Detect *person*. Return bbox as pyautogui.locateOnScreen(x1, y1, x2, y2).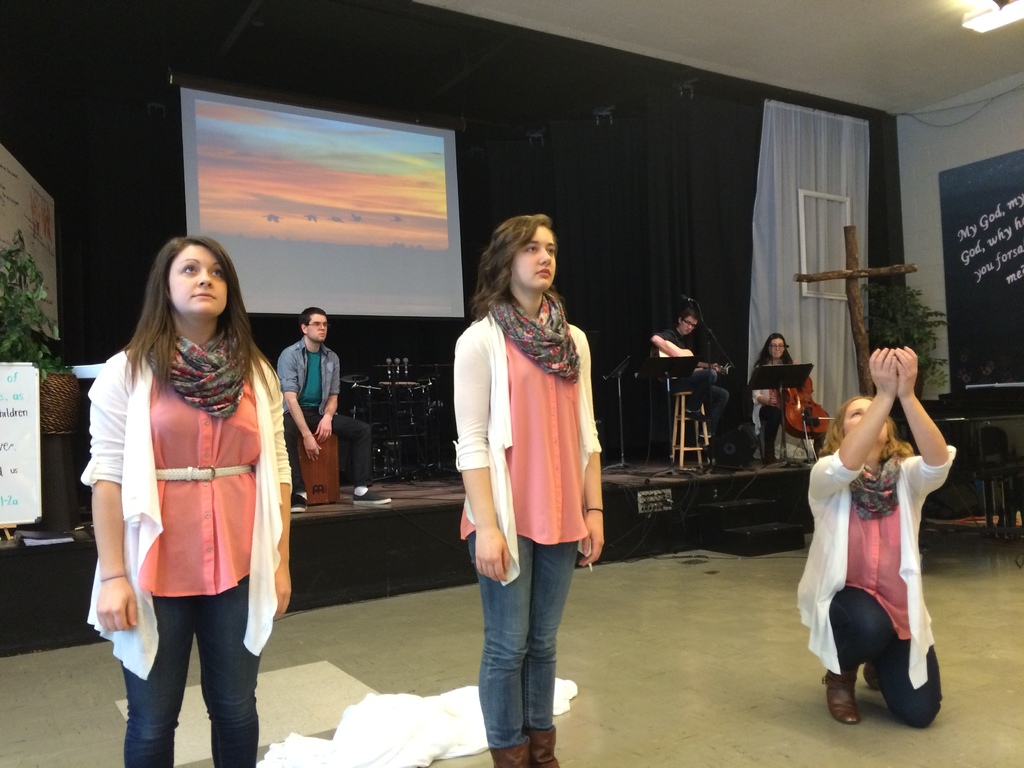
pyautogui.locateOnScreen(795, 343, 959, 726).
